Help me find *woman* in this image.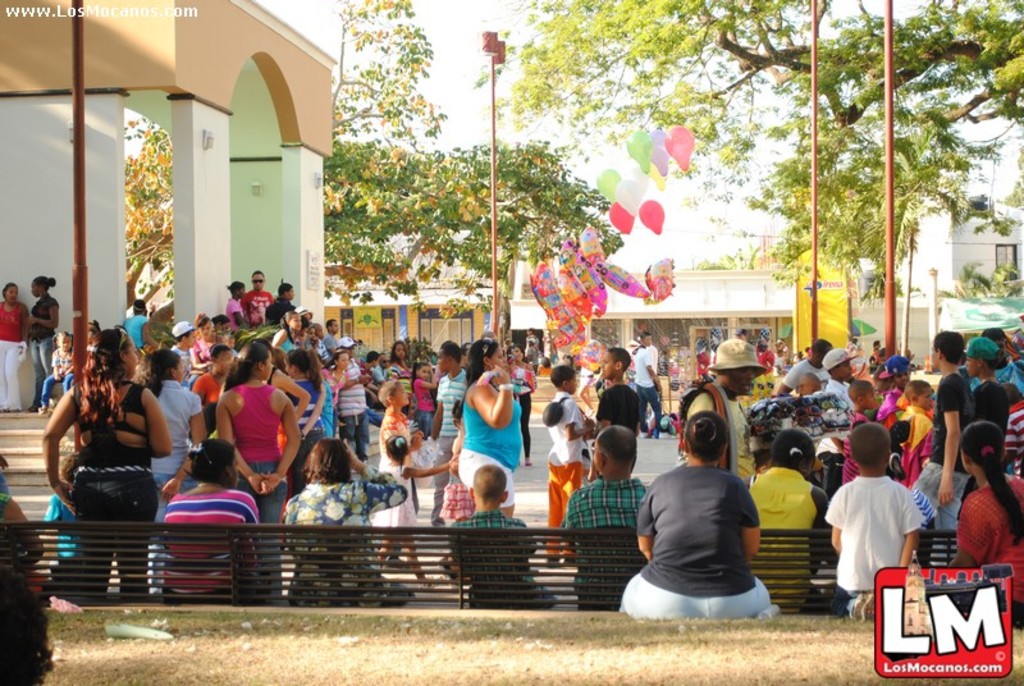
Found it: select_region(0, 449, 50, 596).
